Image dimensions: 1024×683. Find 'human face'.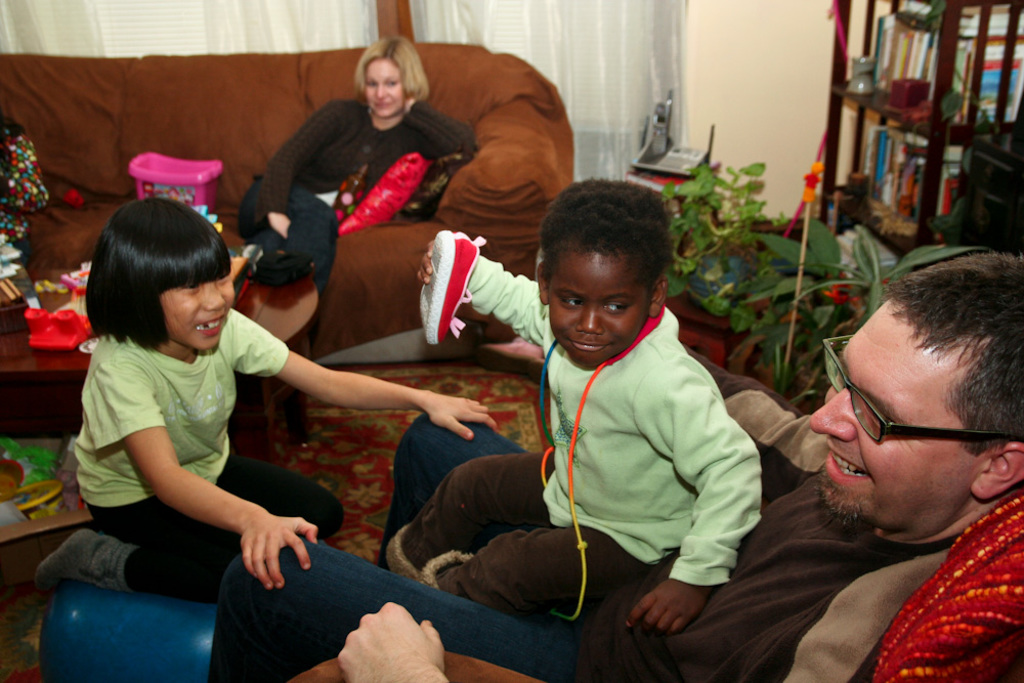
808, 292, 982, 535.
